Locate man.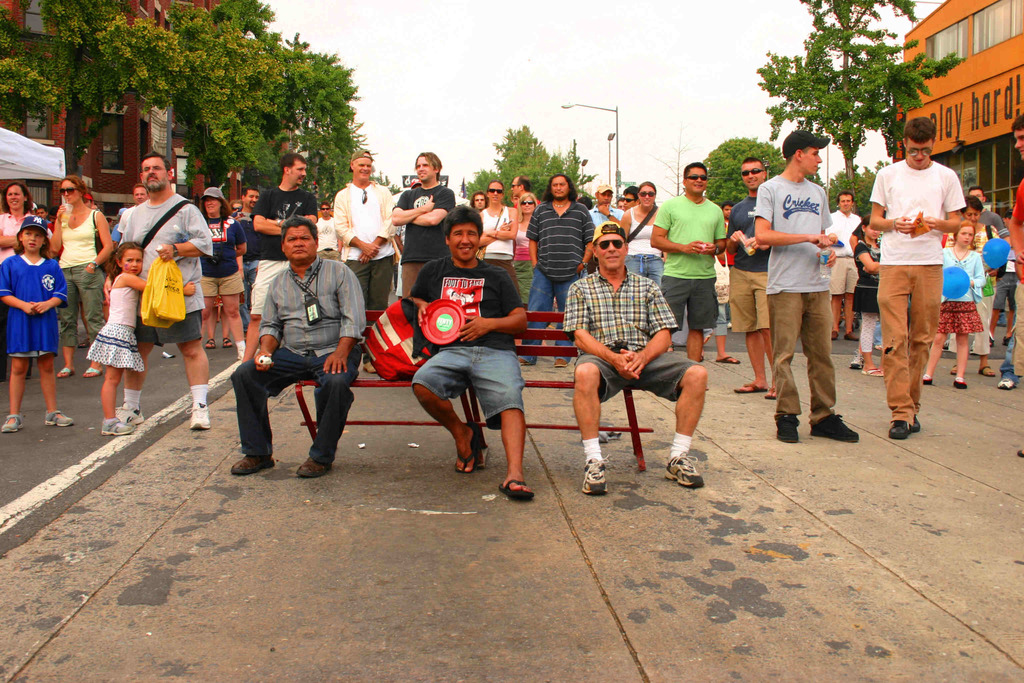
Bounding box: {"left": 651, "top": 161, "right": 728, "bottom": 392}.
